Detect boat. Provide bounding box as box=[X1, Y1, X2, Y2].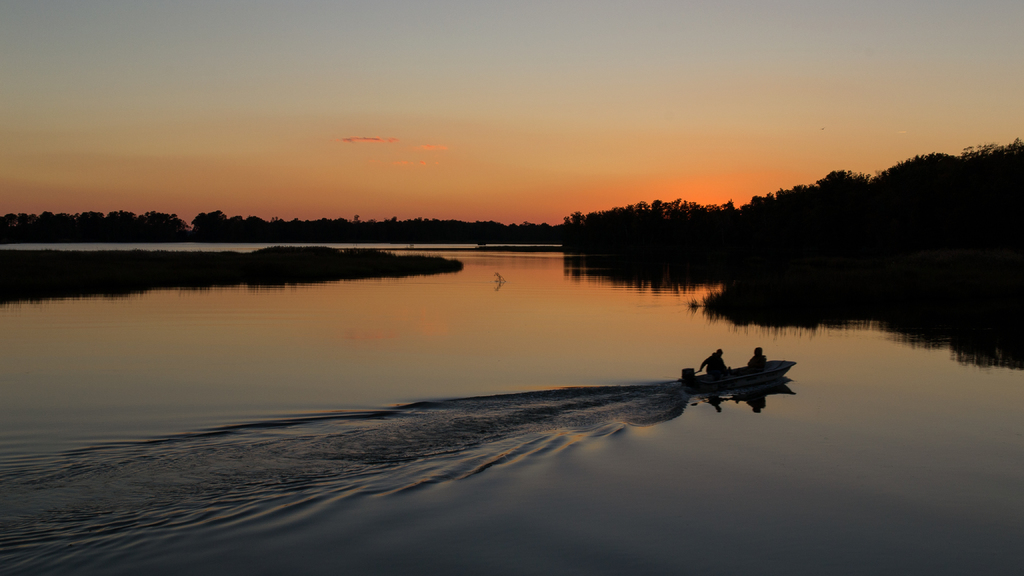
box=[676, 344, 796, 408].
